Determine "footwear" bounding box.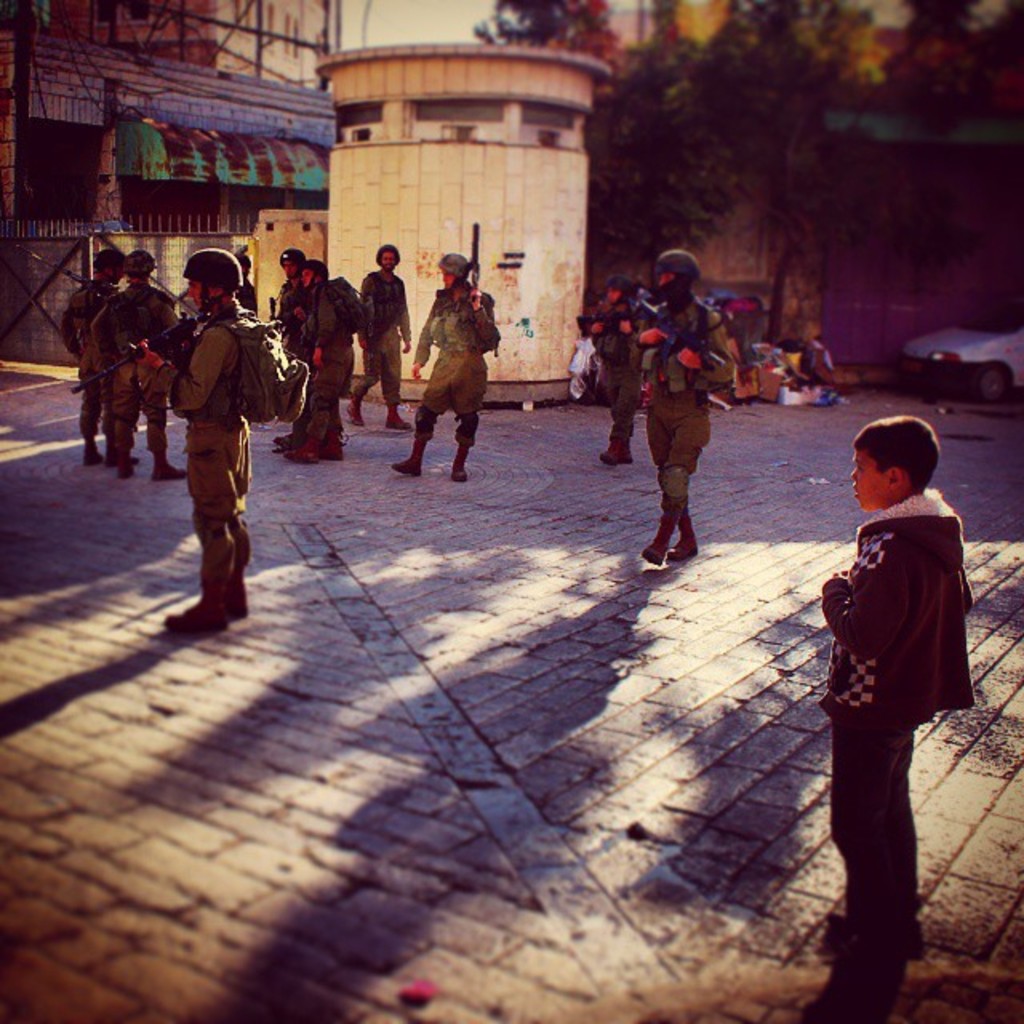
Determined: Rect(296, 400, 326, 458).
